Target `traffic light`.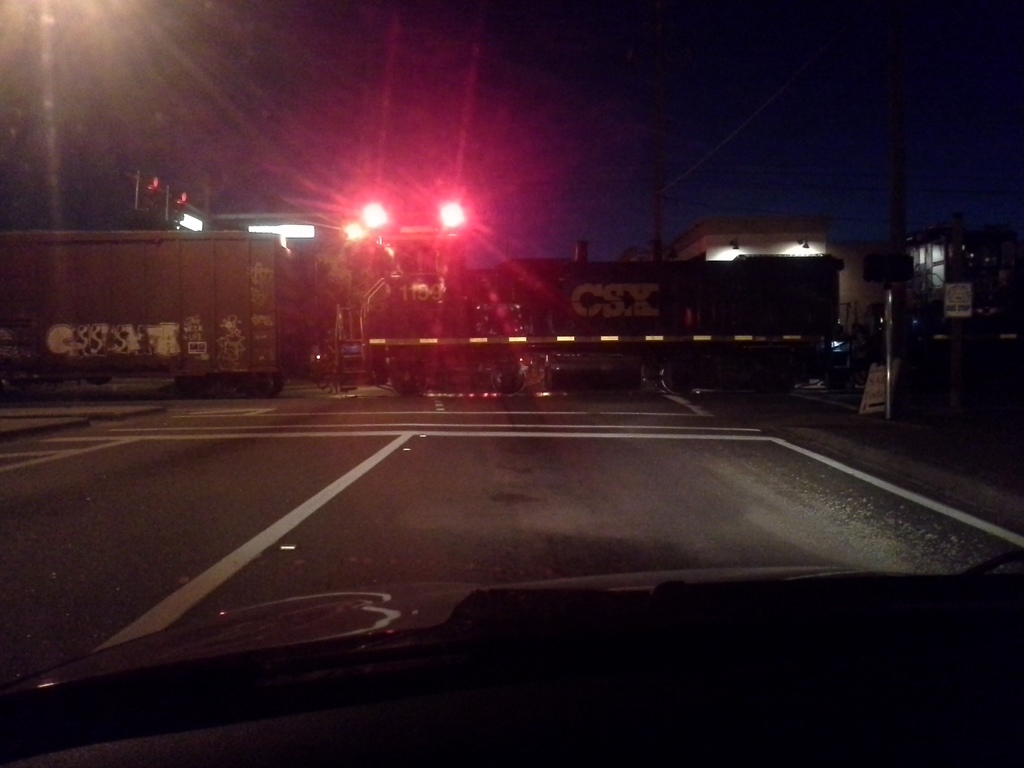
Target region: locate(135, 172, 160, 212).
